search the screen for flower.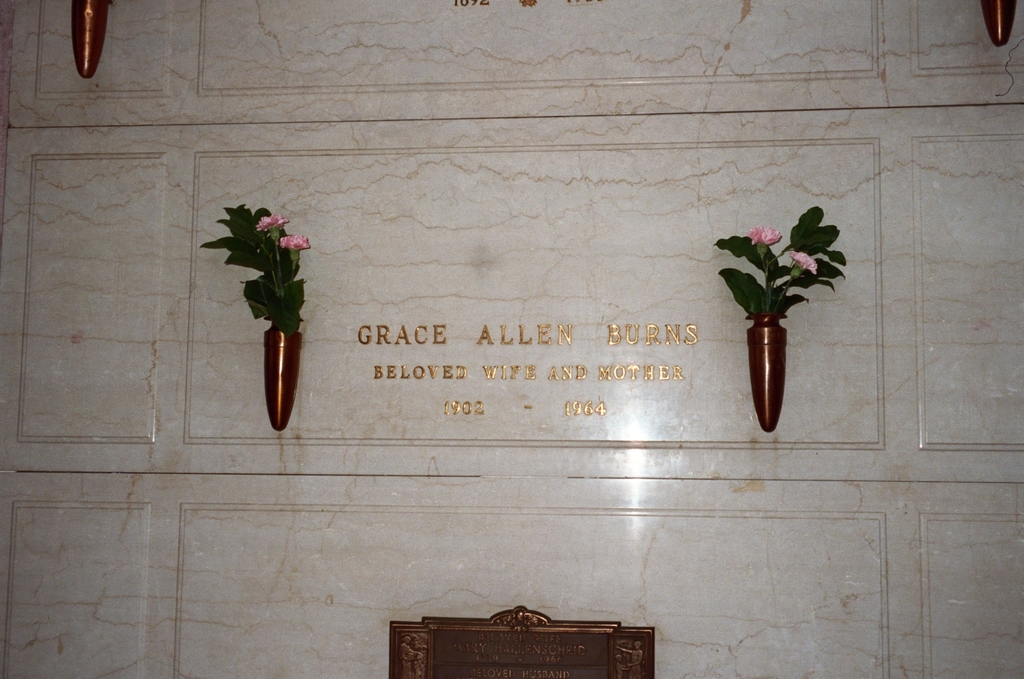
Found at {"x1": 281, "y1": 237, "x2": 311, "y2": 250}.
